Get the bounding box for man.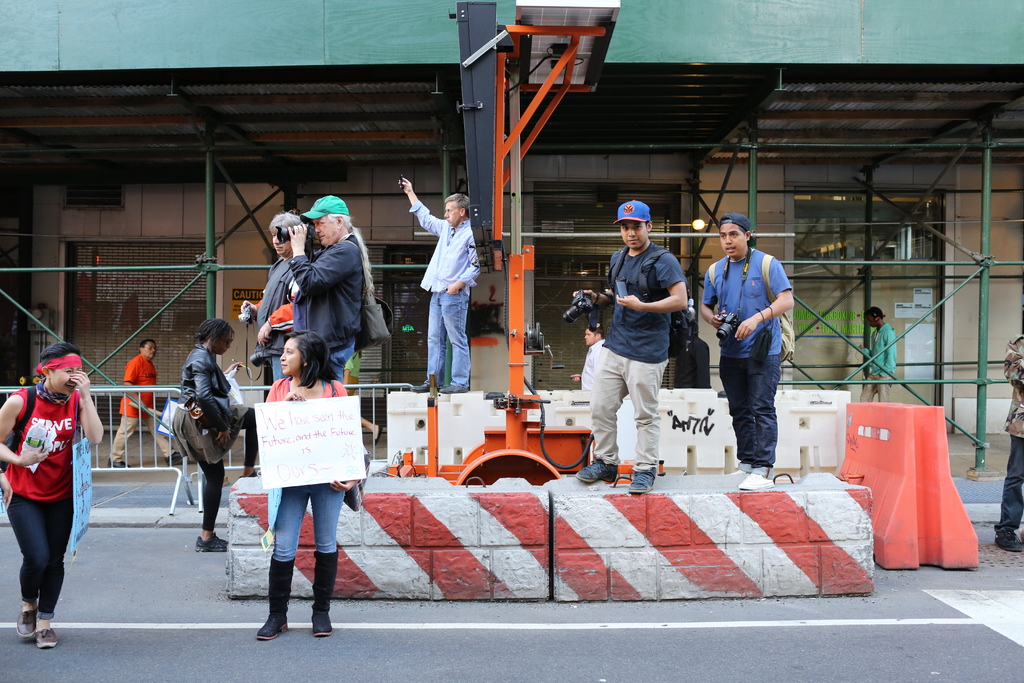
detection(397, 174, 477, 390).
